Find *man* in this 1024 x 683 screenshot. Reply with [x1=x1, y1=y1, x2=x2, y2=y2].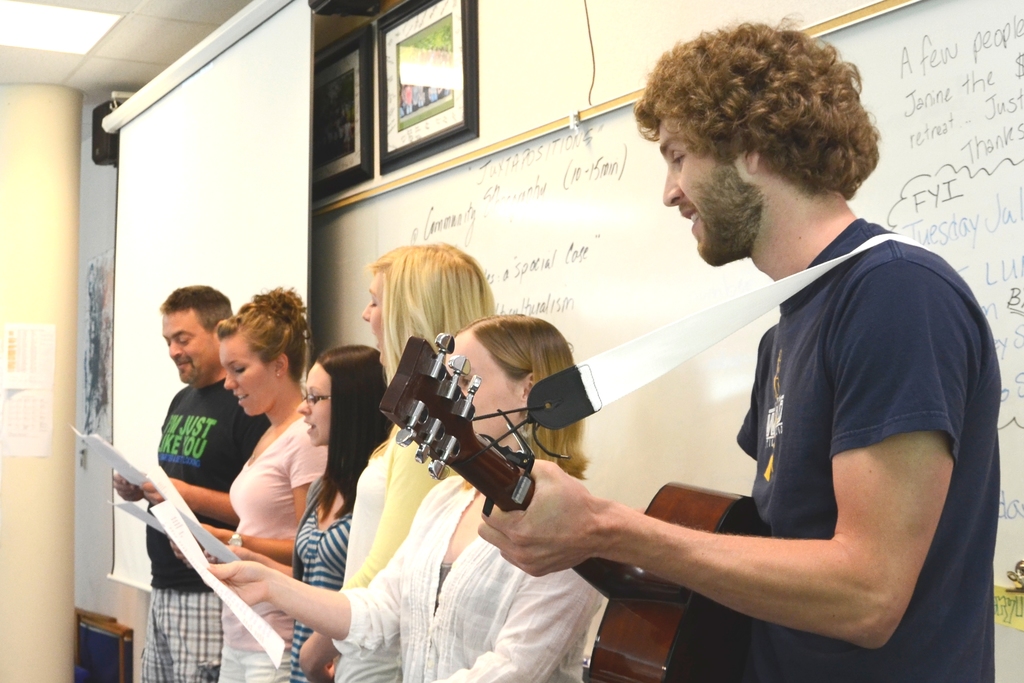
[x1=135, y1=286, x2=274, y2=682].
